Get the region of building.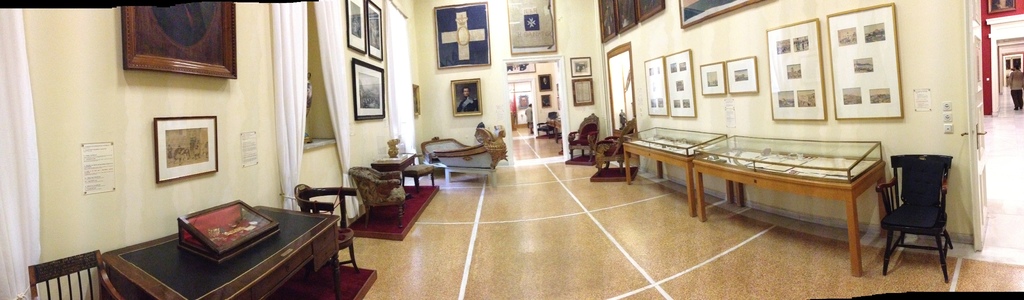
crop(0, 0, 1023, 299).
